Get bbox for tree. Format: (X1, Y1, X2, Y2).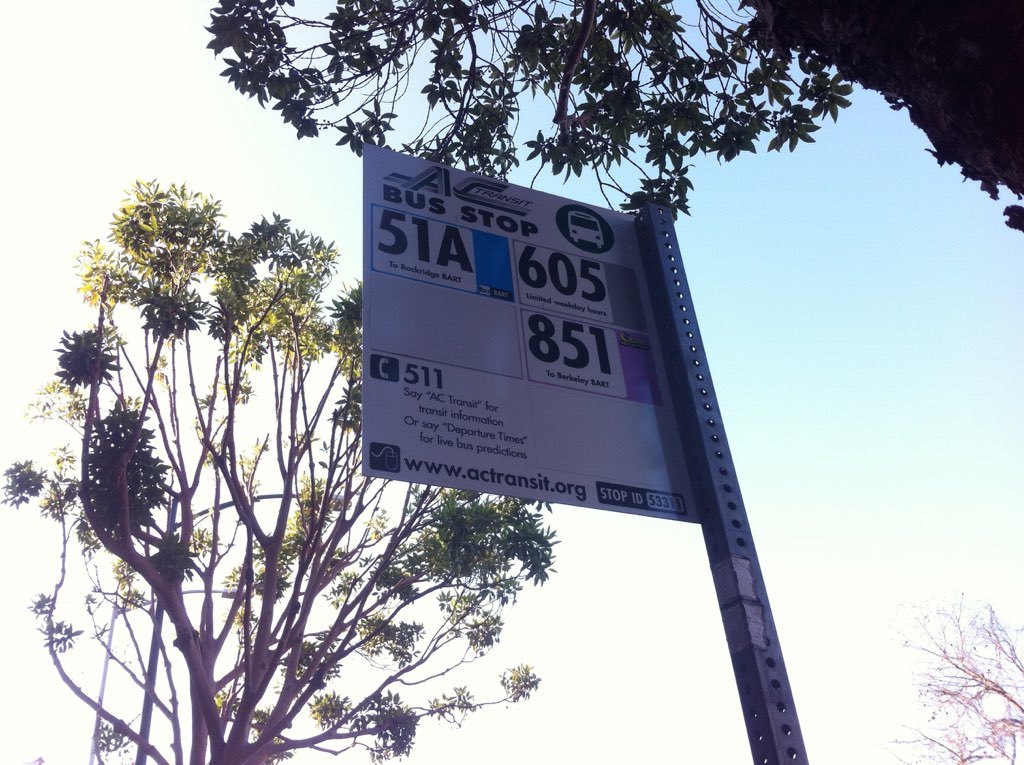
(202, 0, 1023, 226).
